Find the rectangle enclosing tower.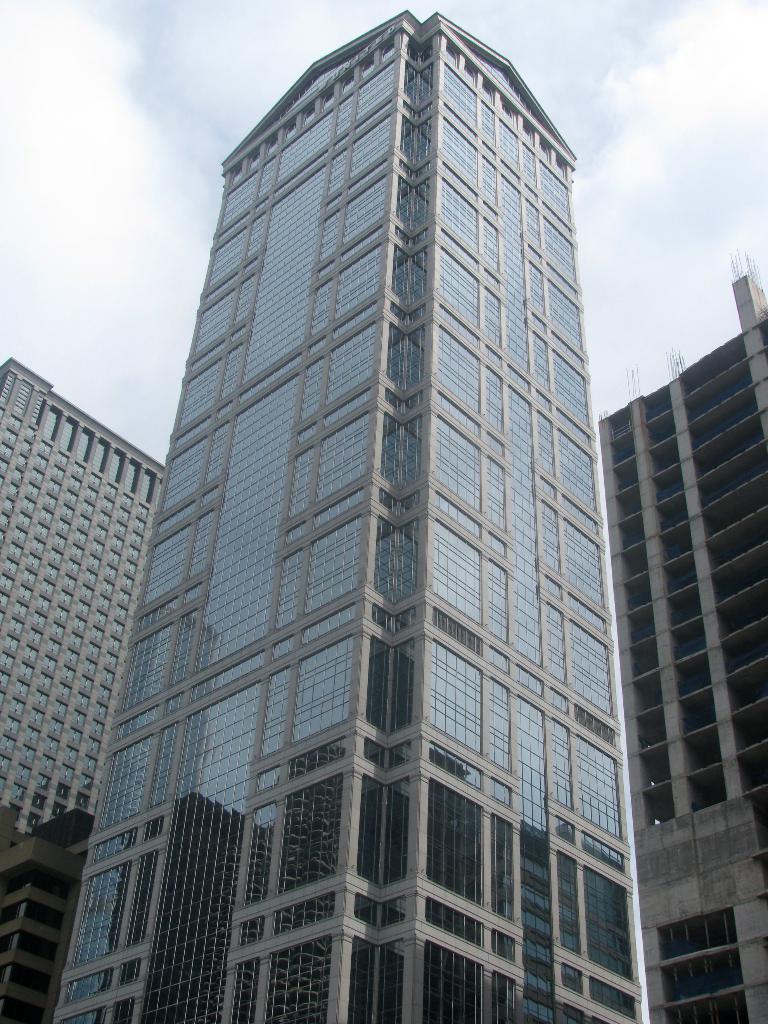
<bbox>597, 280, 767, 1020</bbox>.
